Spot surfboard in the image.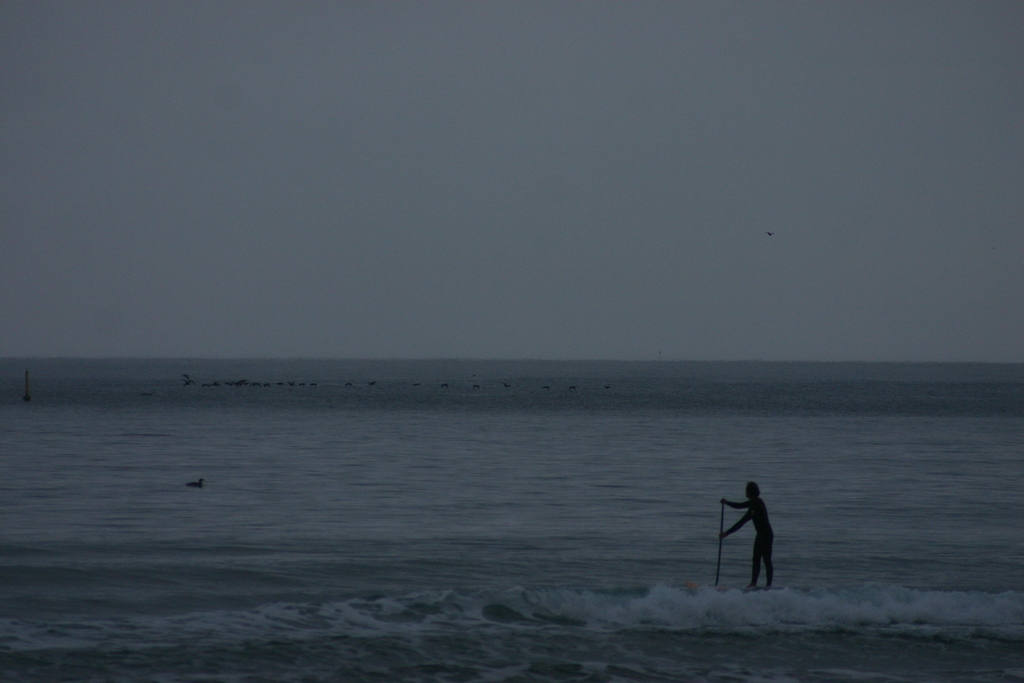
surfboard found at bbox=(685, 583, 781, 594).
